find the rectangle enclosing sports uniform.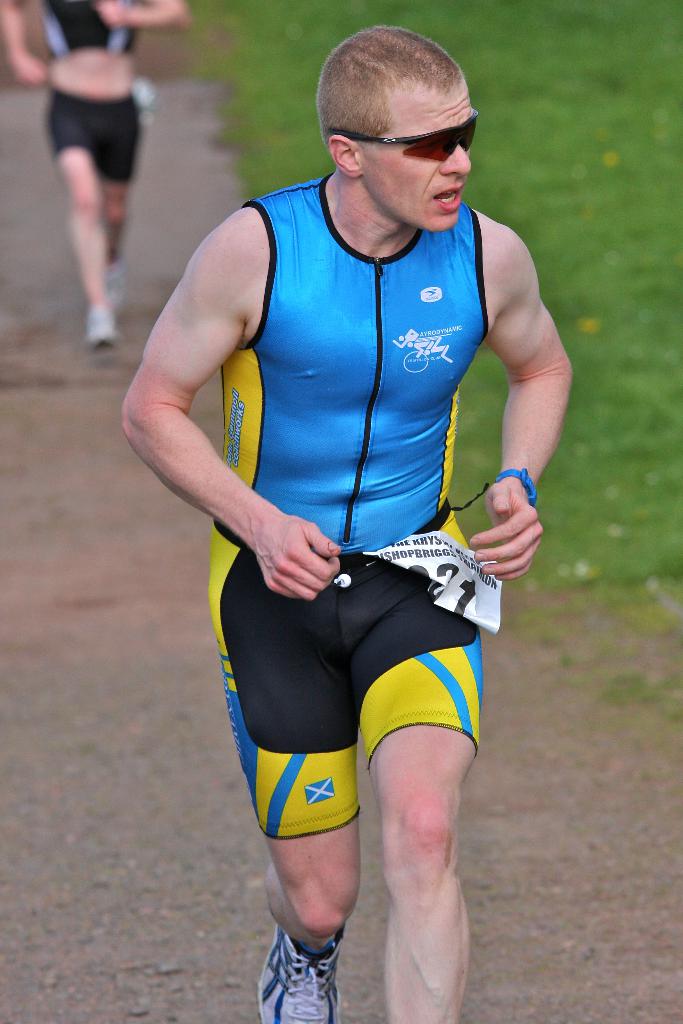
pyautogui.locateOnScreen(208, 156, 526, 1023).
